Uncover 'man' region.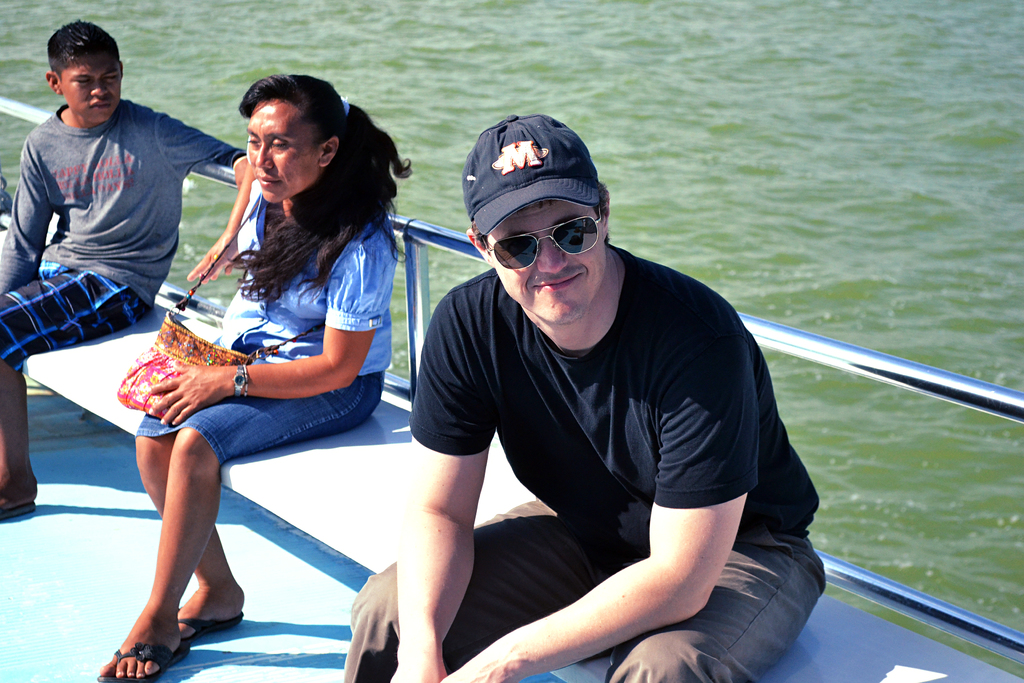
Uncovered: x1=339 y1=134 x2=820 y2=682.
